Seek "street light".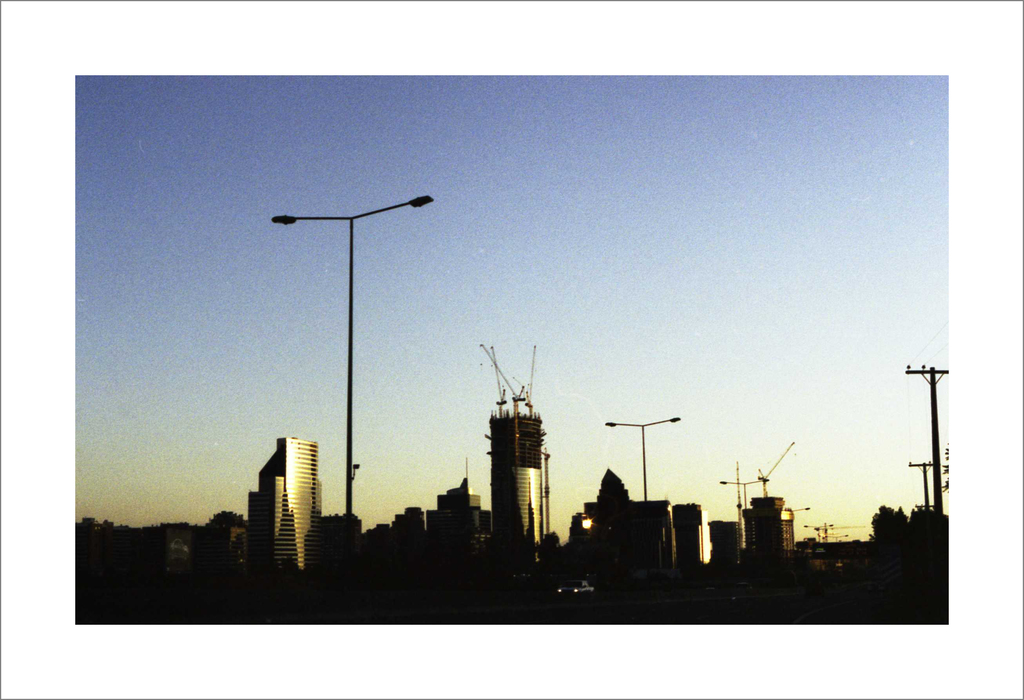
BBox(602, 418, 682, 499).
